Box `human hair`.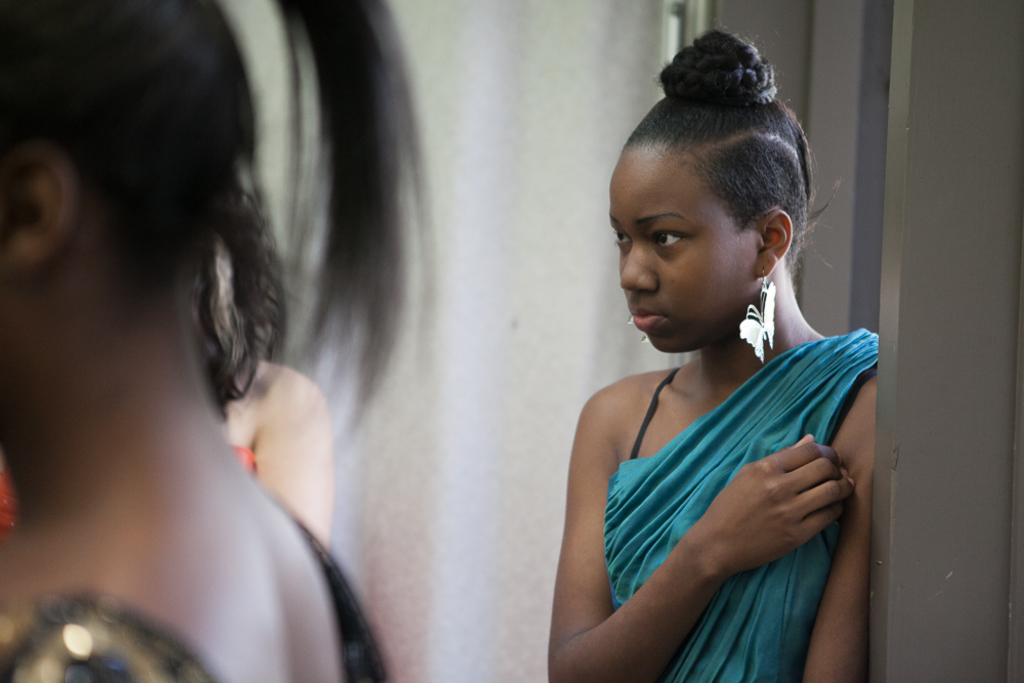
(x1=615, y1=22, x2=847, y2=281).
